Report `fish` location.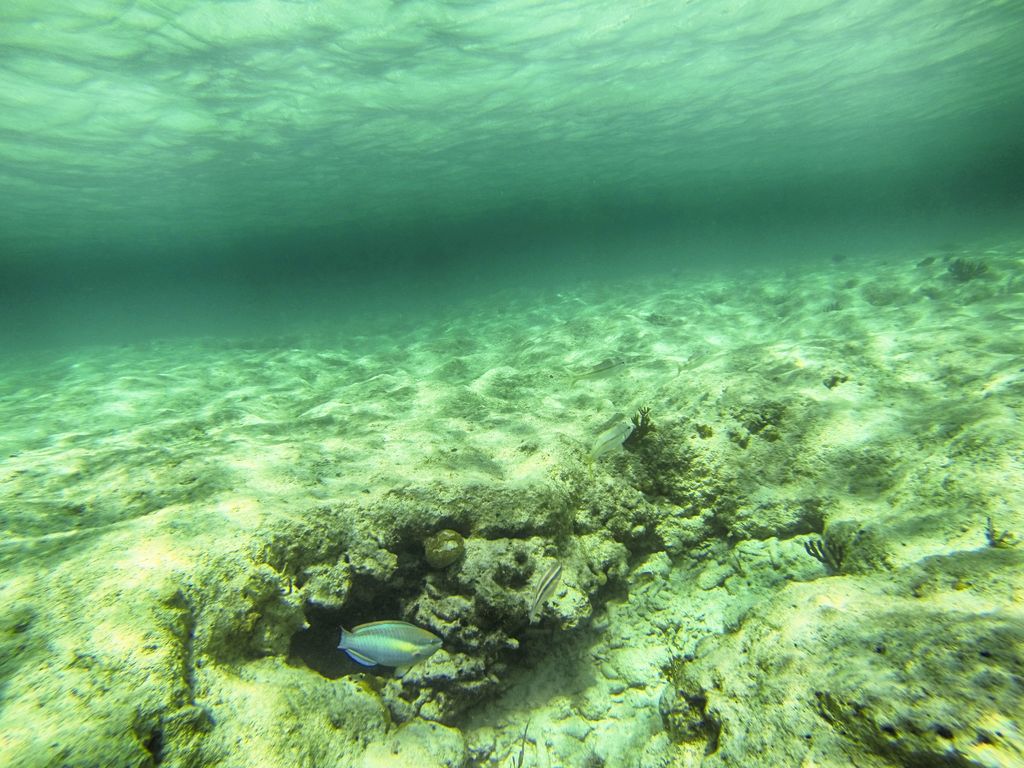
Report: [316,623,460,696].
